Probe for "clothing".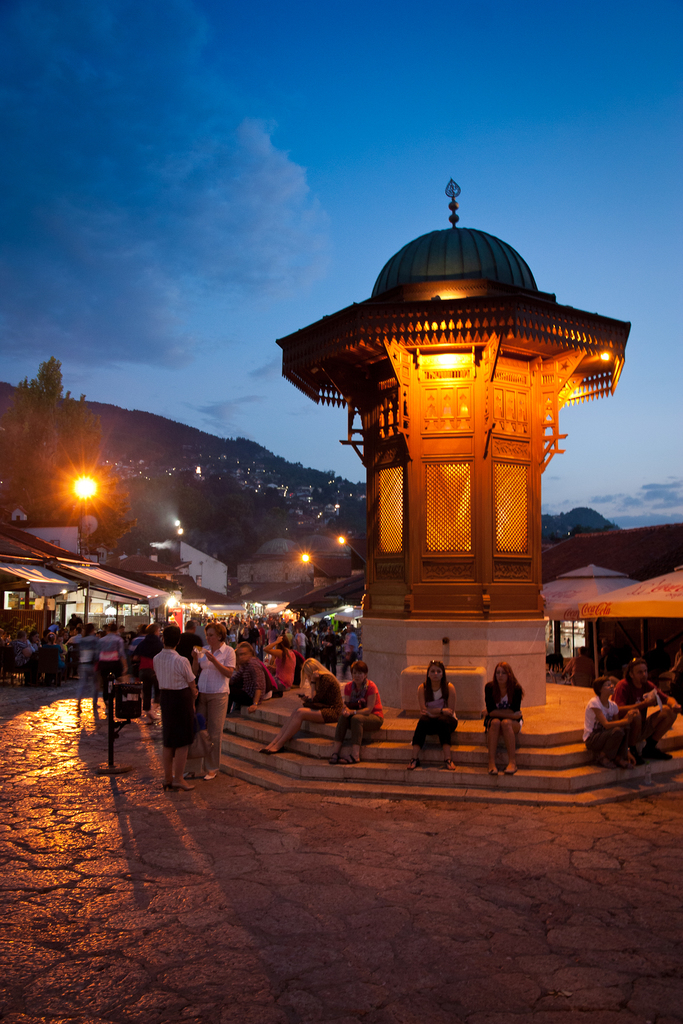
Probe result: select_region(295, 669, 351, 722).
